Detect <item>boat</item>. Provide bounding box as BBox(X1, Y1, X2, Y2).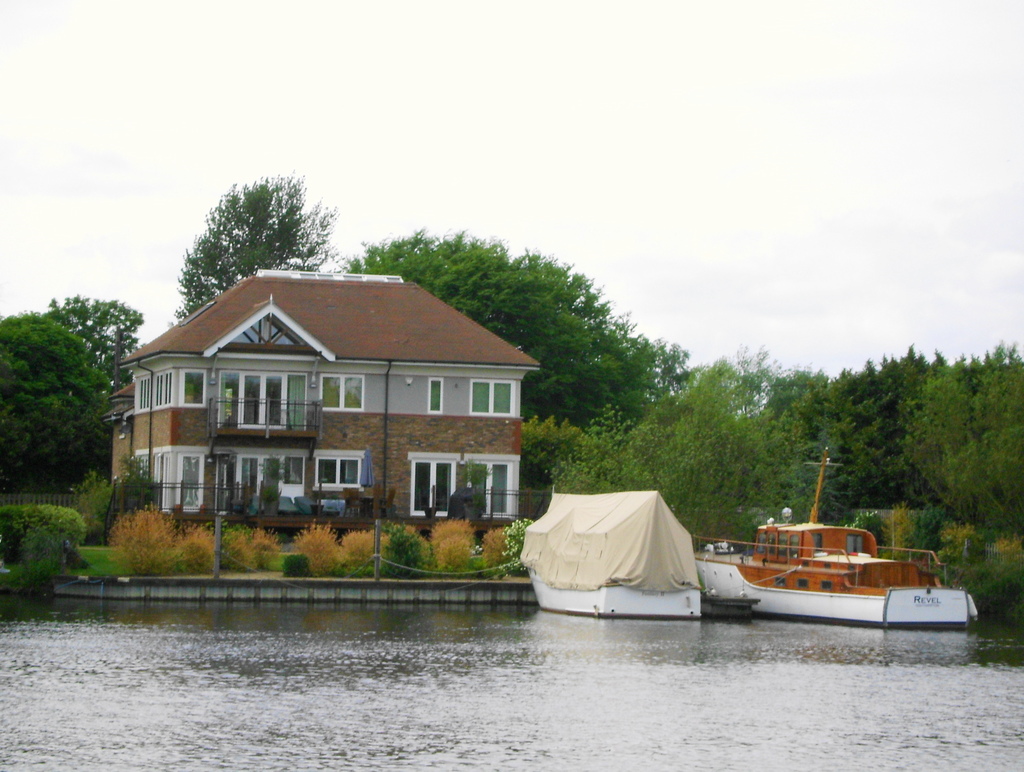
BBox(677, 511, 984, 633).
